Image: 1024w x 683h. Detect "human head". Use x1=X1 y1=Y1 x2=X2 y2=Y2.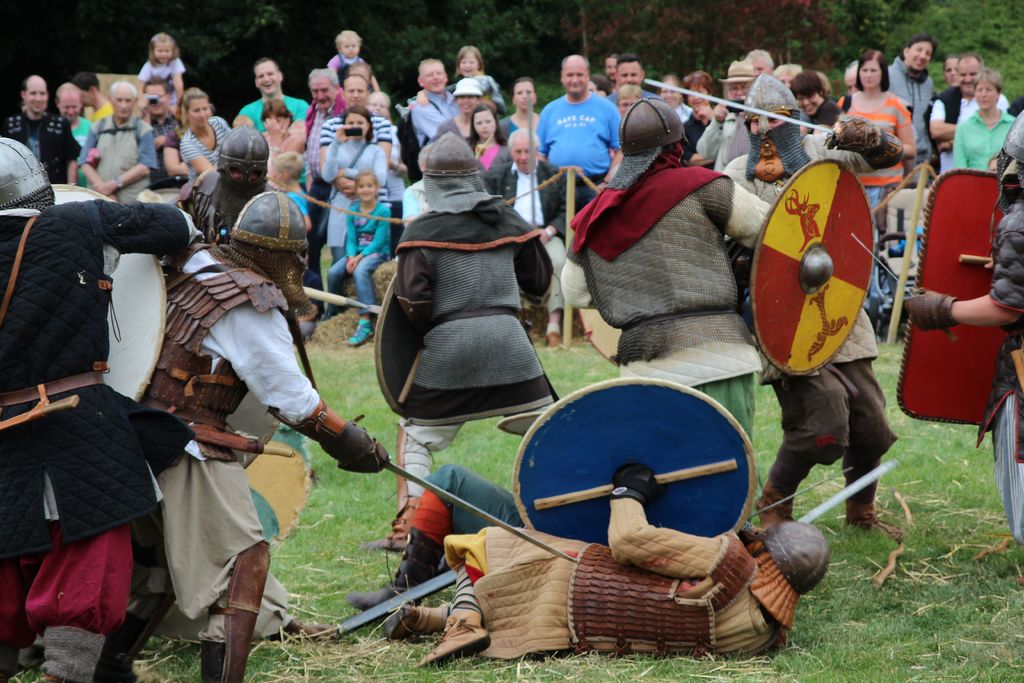
x1=957 y1=51 x2=984 y2=95.
